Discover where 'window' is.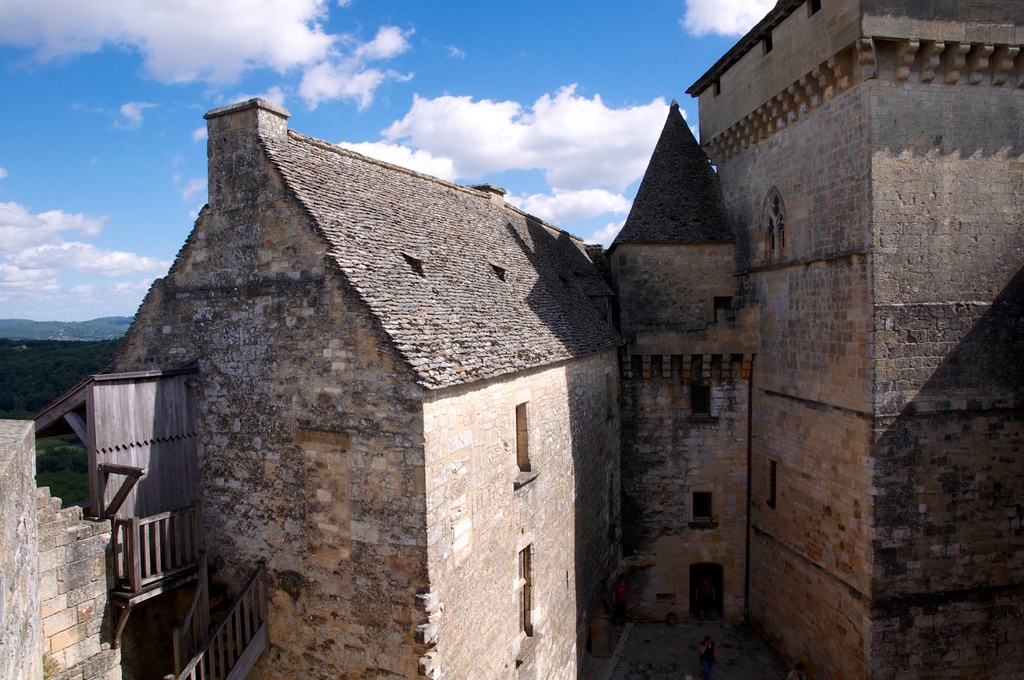
Discovered at box(769, 459, 779, 509).
